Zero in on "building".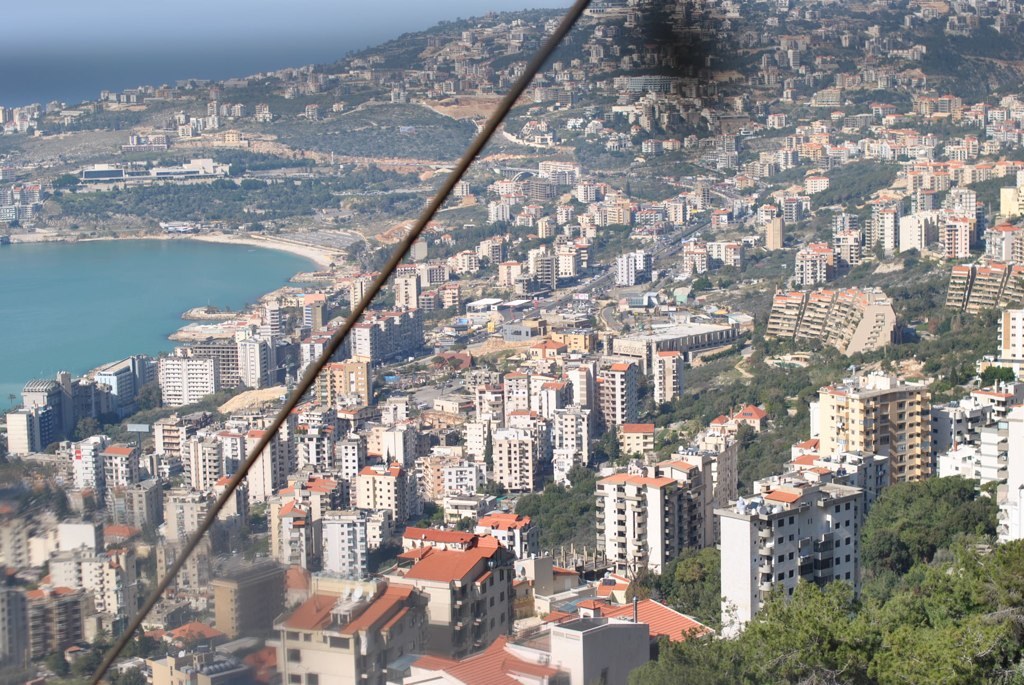
Zeroed in: (320, 510, 365, 575).
